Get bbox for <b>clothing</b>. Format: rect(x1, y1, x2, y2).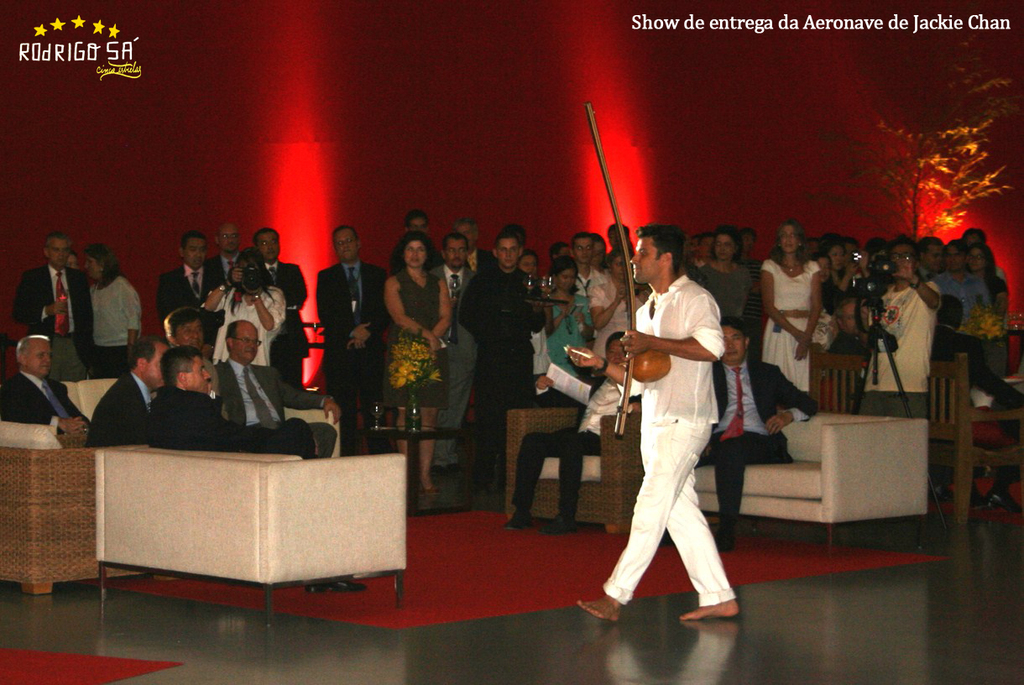
rect(875, 285, 942, 395).
